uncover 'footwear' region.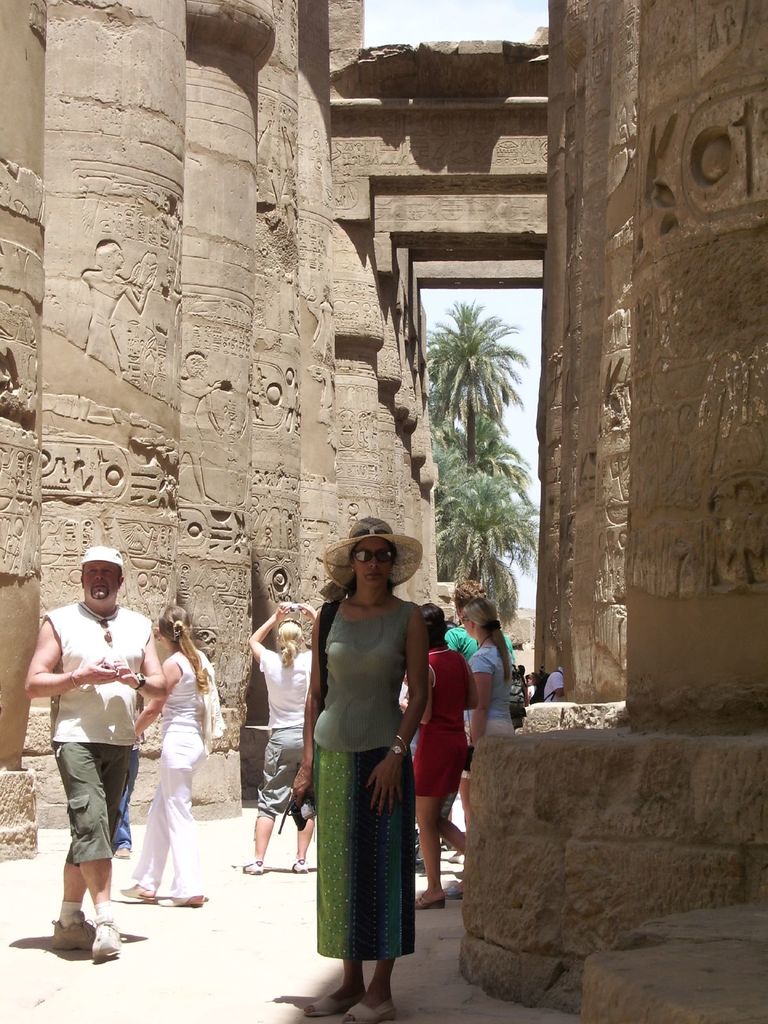
Uncovered: (408,891,444,912).
